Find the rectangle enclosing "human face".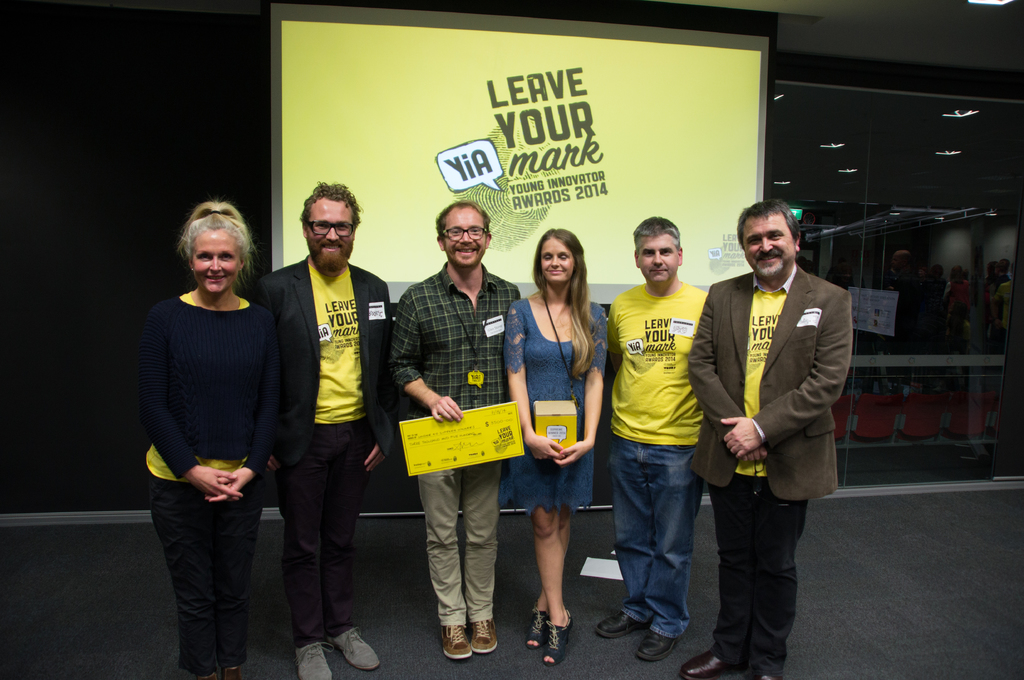
(444, 207, 484, 266).
